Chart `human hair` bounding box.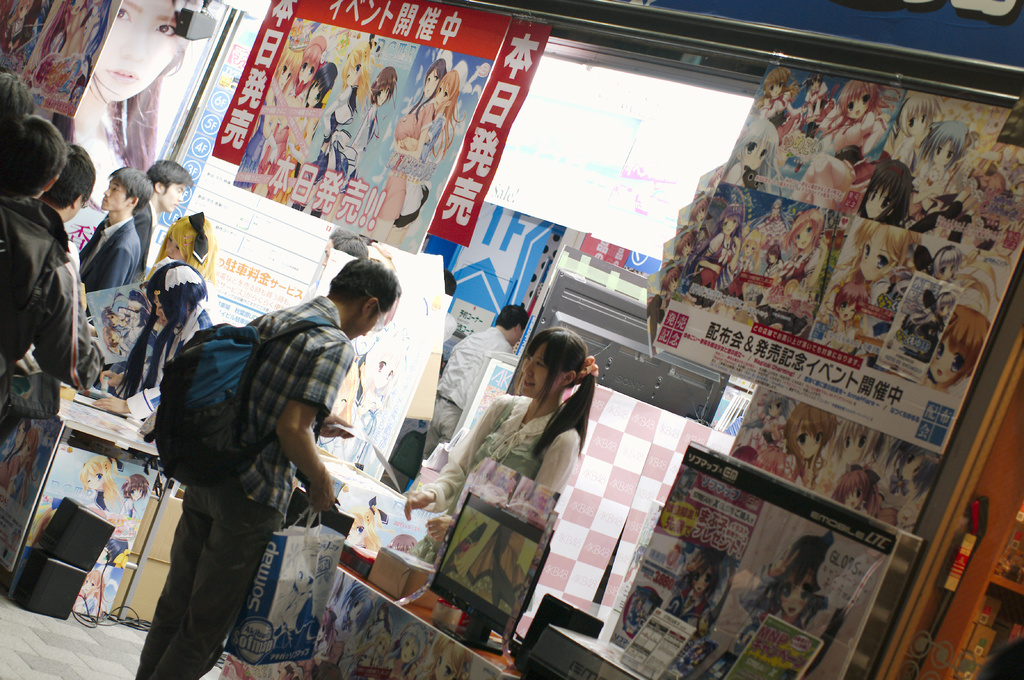
Charted: box(740, 228, 764, 269).
